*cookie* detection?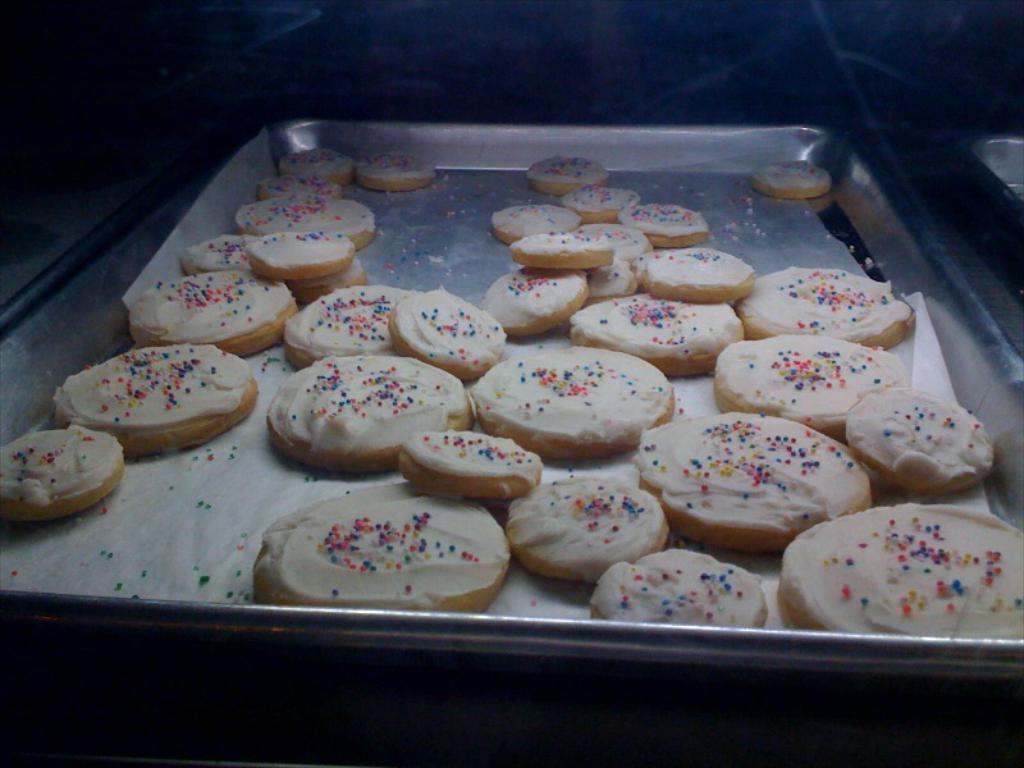
select_region(252, 230, 353, 279)
